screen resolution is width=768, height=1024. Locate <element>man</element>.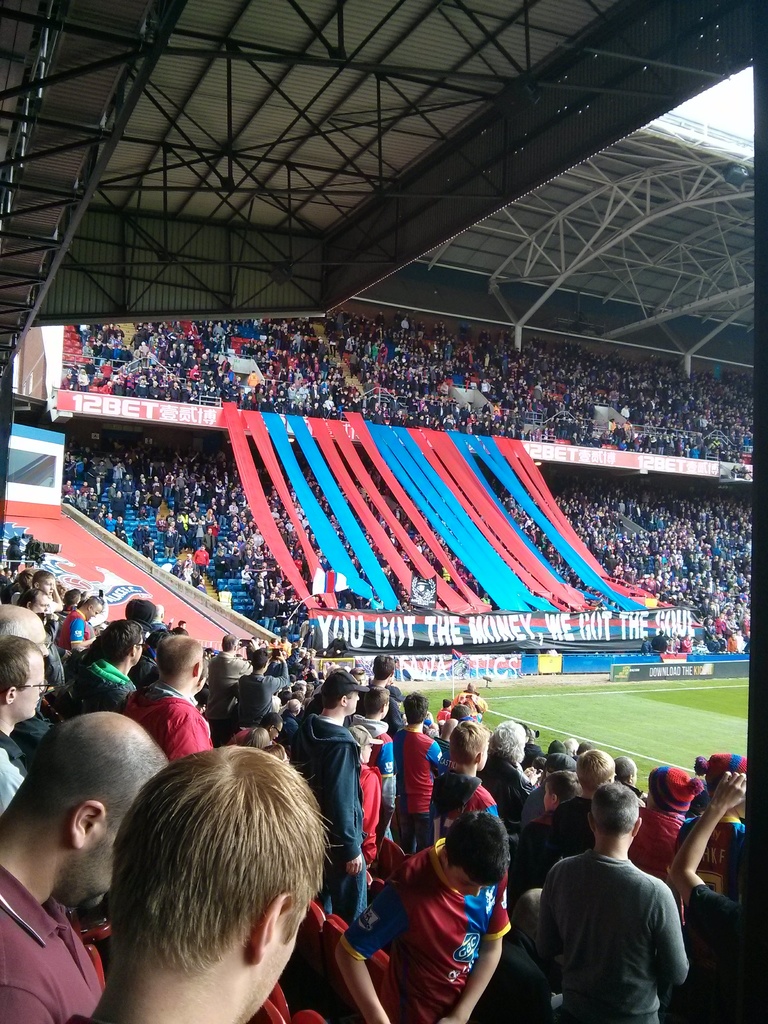
box=[33, 571, 52, 611].
